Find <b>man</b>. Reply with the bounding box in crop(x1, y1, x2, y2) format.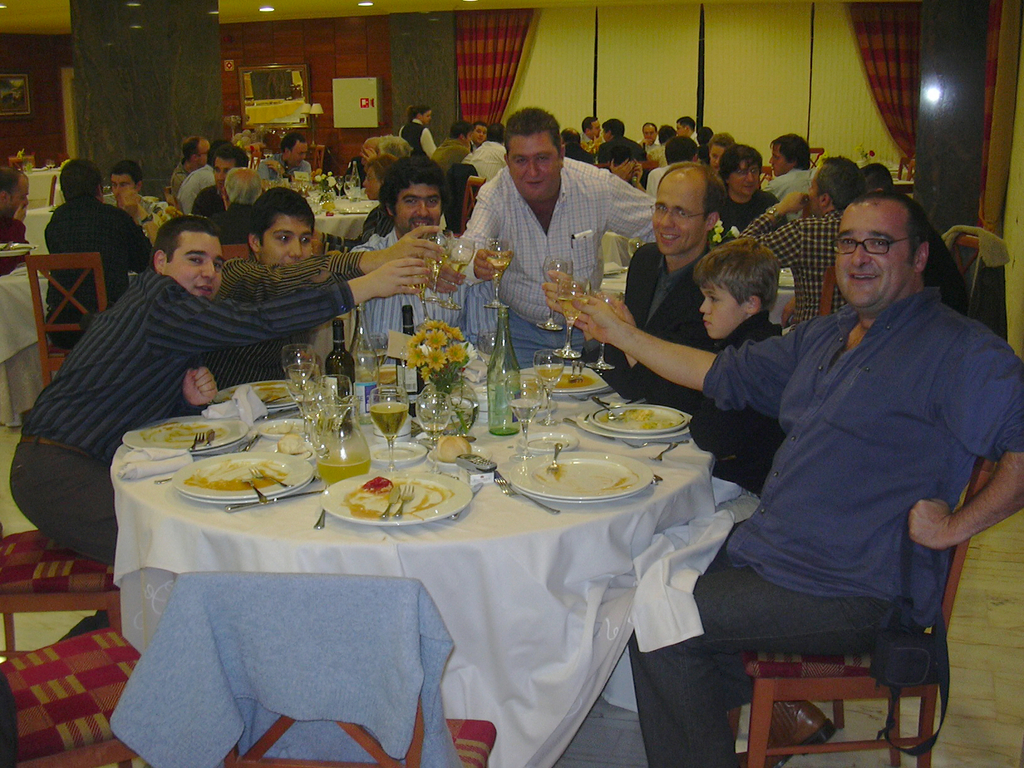
crop(579, 116, 603, 147).
